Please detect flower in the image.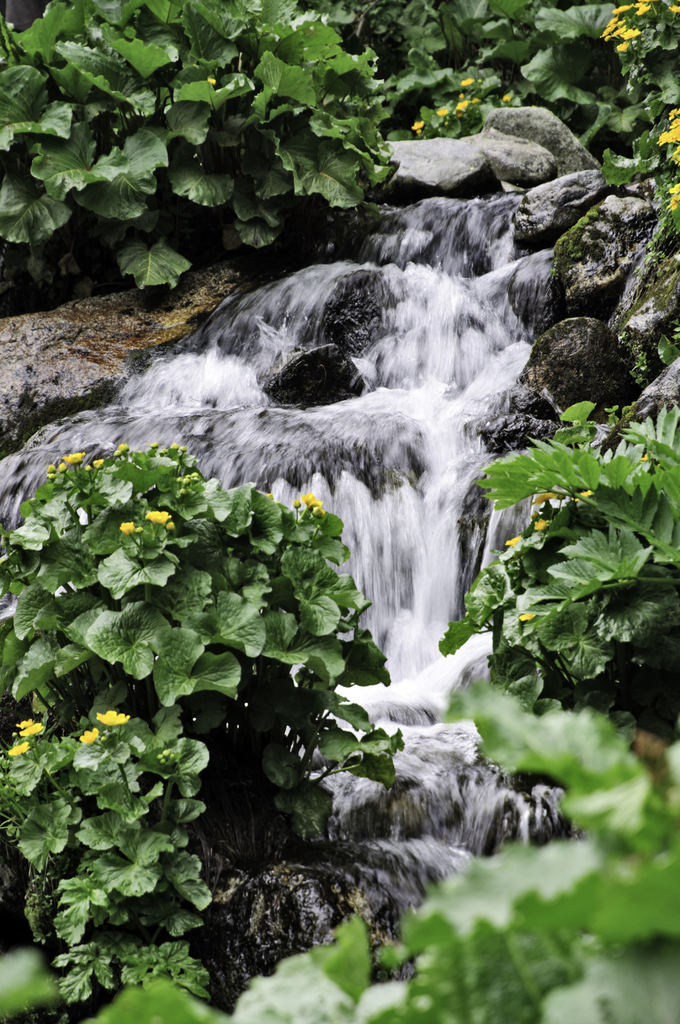
bbox(113, 445, 127, 454).
